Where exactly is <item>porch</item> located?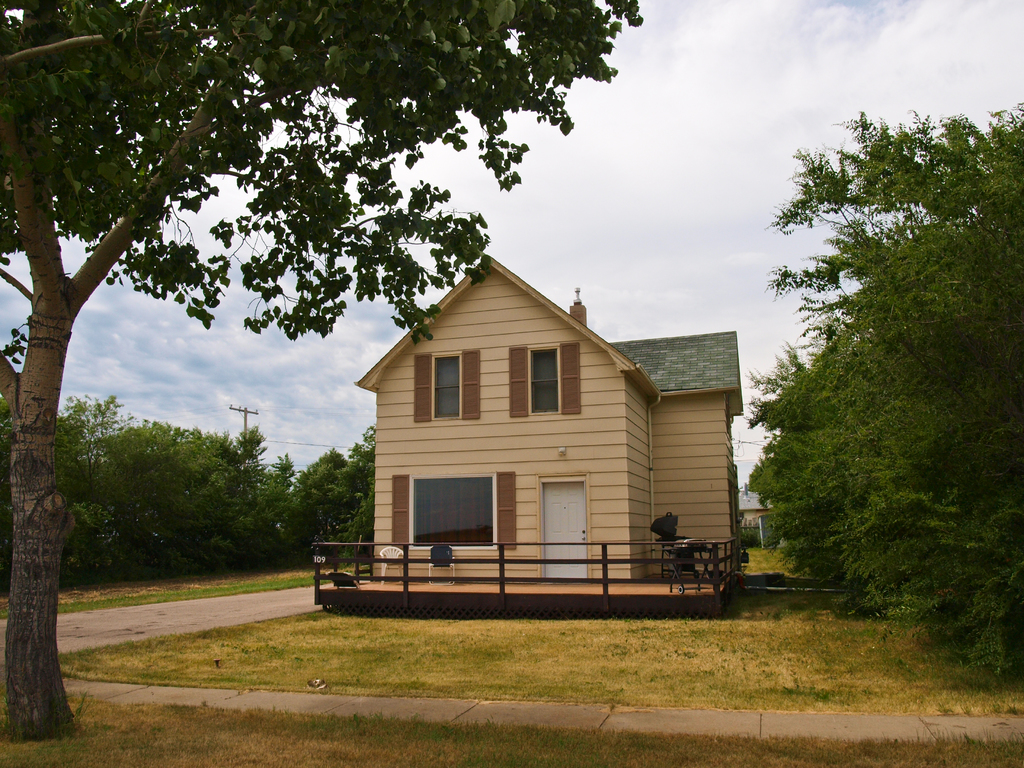
Its bounding box is box(310, 538, 737, 608).
